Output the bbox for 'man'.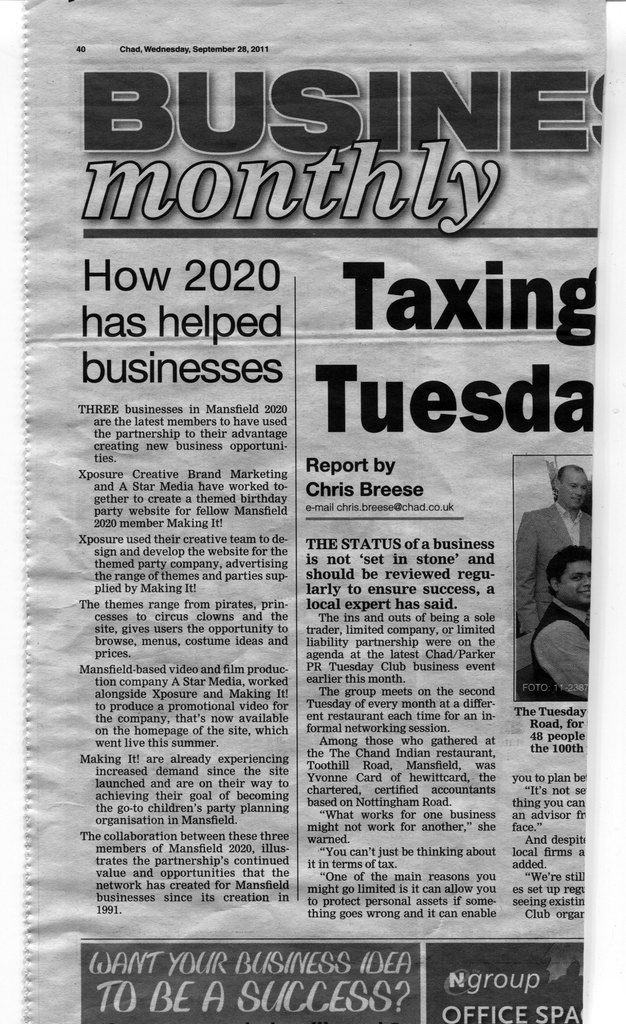
BBox(532, 545, 593, 696).
